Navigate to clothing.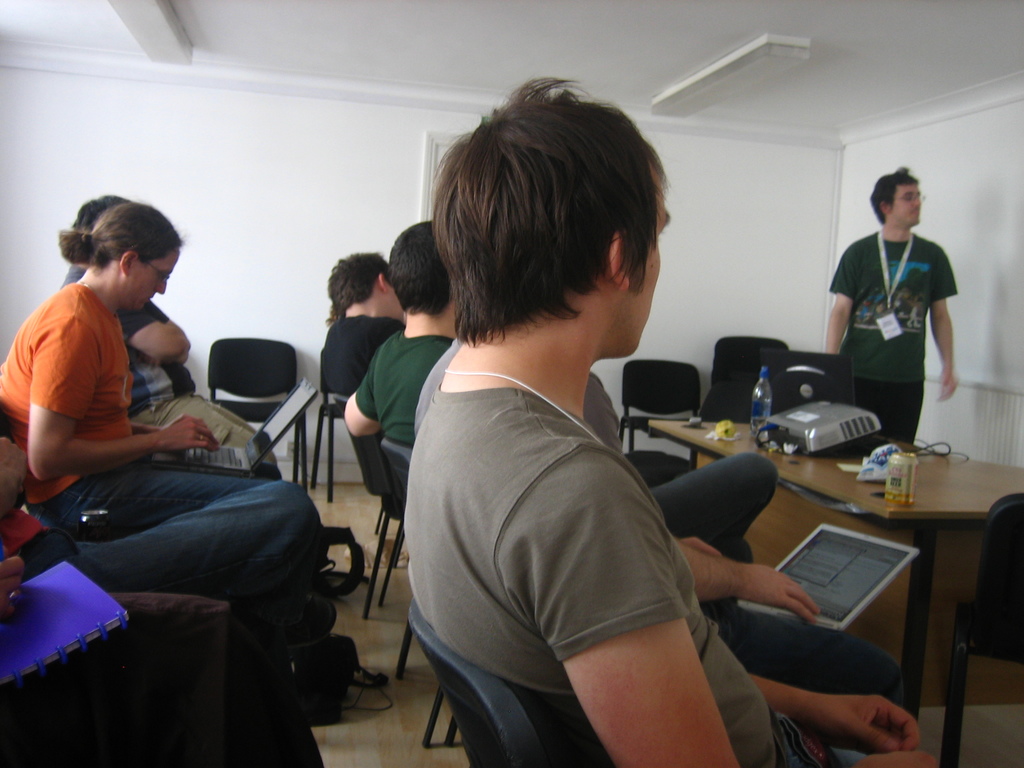
Navigation target: [x1=392, y1=273, x2=764, y2=742].
